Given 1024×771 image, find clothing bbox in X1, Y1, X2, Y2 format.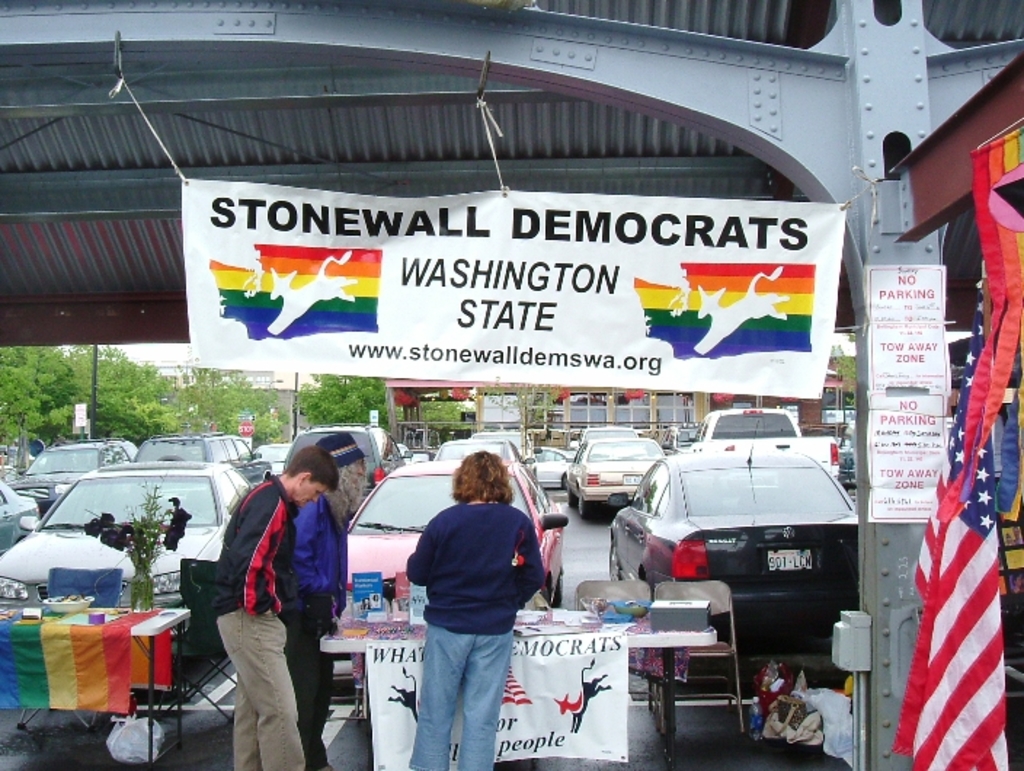
397, 476, 548, 726.
